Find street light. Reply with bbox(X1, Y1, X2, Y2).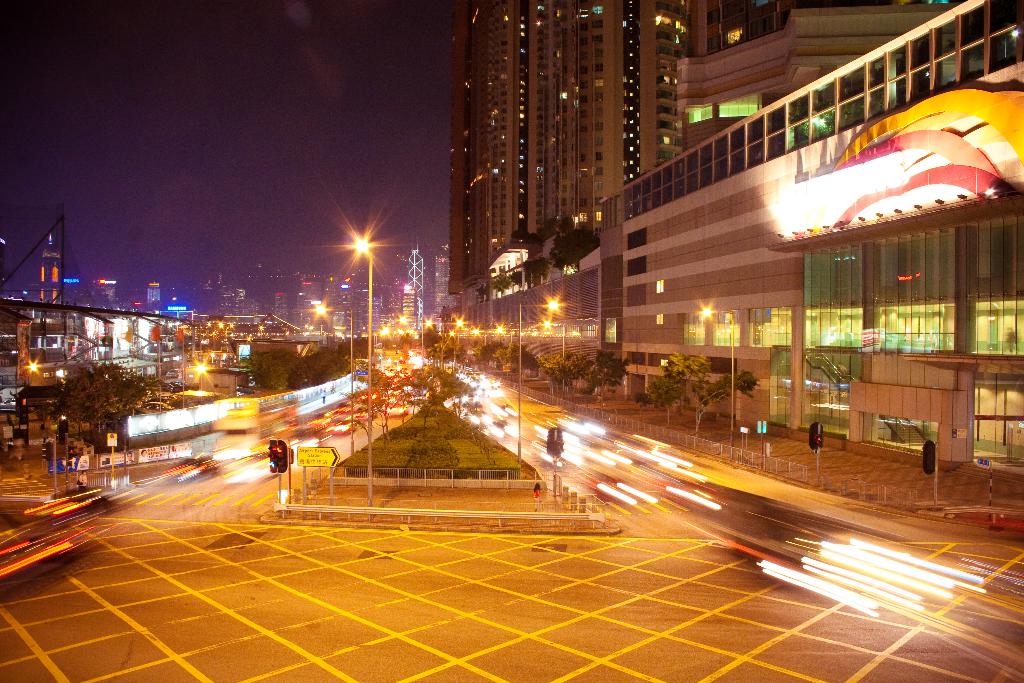
bbox(695, 304, 735, 463).
